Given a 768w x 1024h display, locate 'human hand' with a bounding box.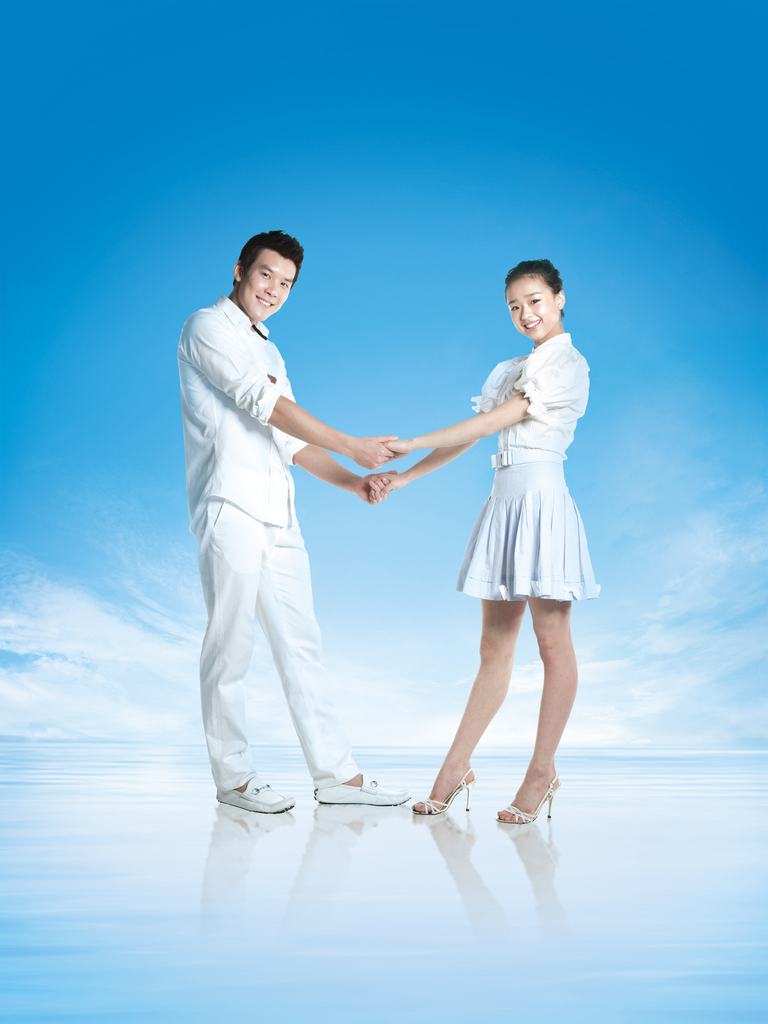
Located: pyautogui.locateOnScreen(368, 476, 405, 503).
